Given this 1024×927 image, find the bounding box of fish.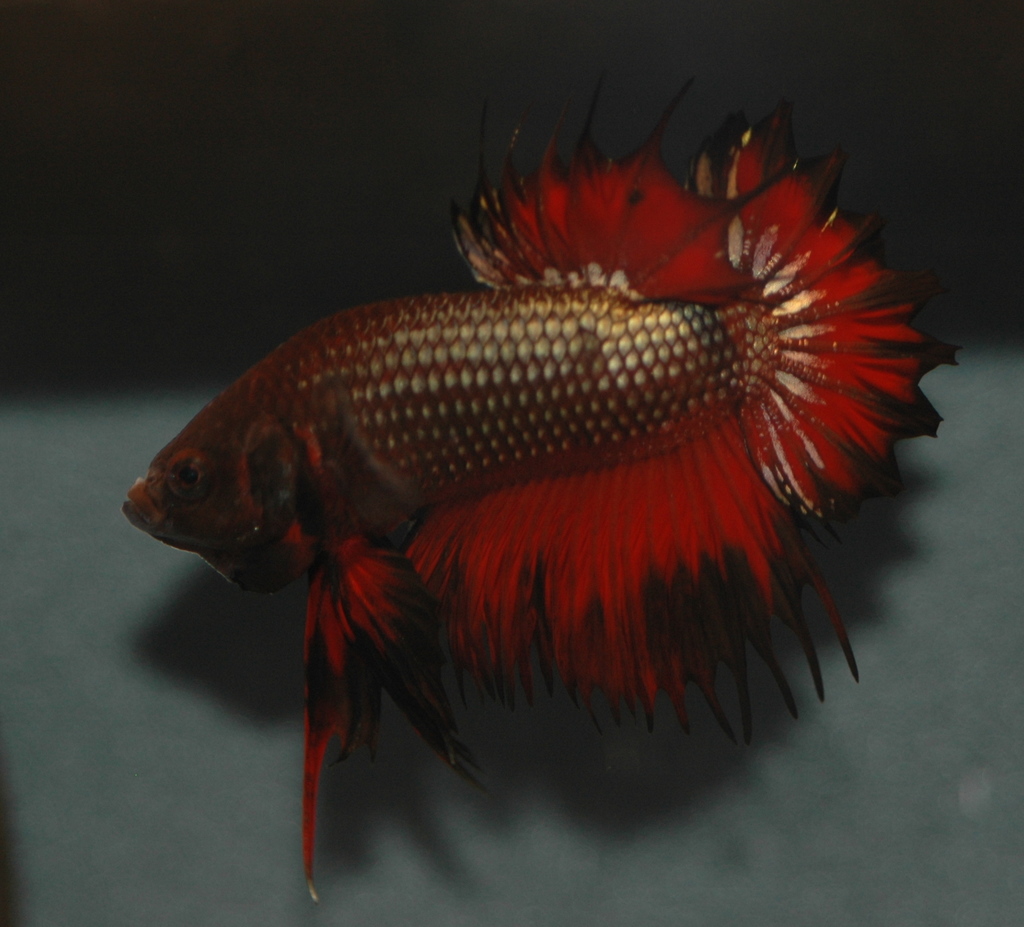
select_region(120, 94, 977, 873).
